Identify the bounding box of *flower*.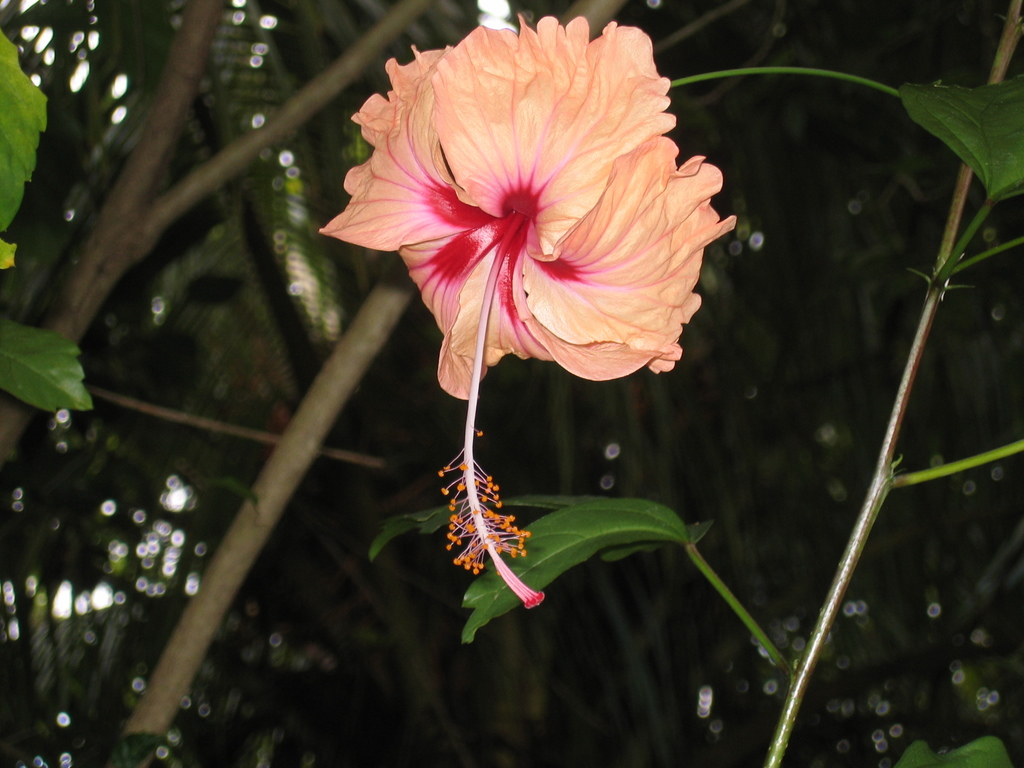
pyautogui.locateOnScreen(326, 22, 725, 447).
